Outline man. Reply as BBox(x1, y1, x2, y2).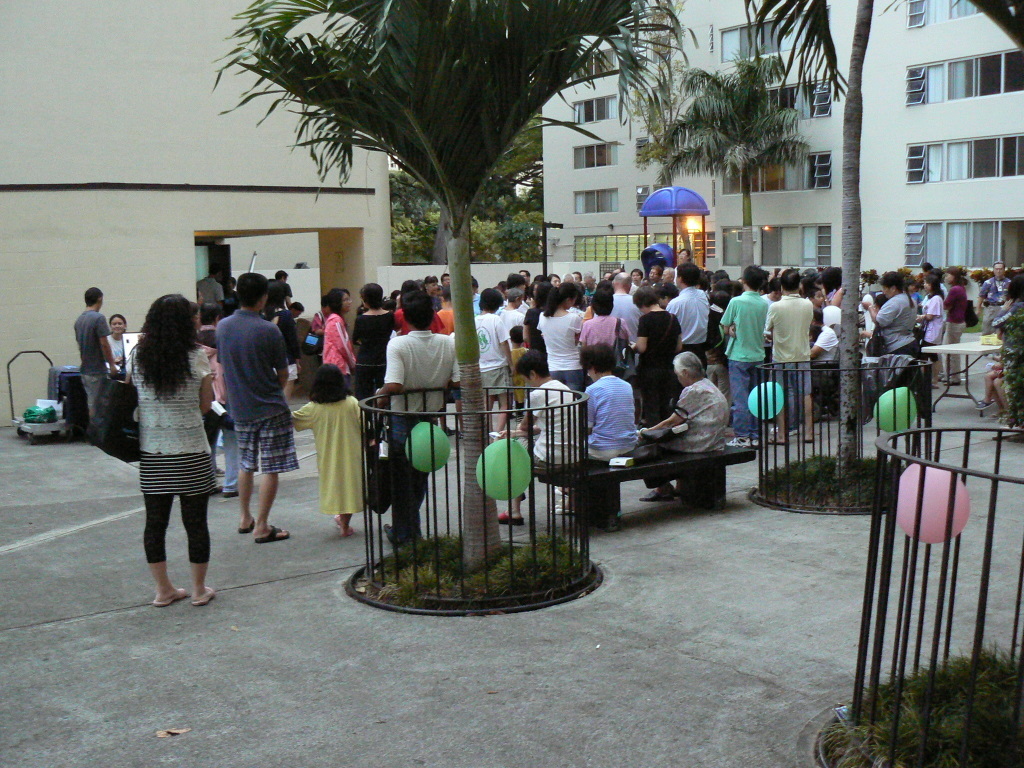
BBox(196, 271, 282, 568).
